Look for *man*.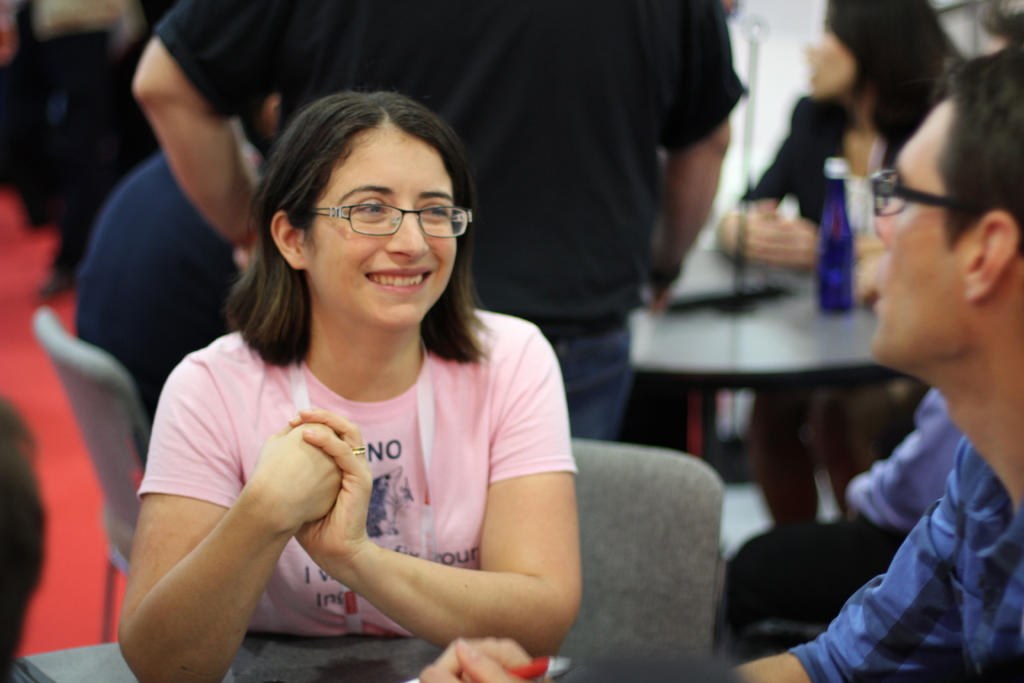
Found: [x1=132, y1=0, x2=742, y2=438].
